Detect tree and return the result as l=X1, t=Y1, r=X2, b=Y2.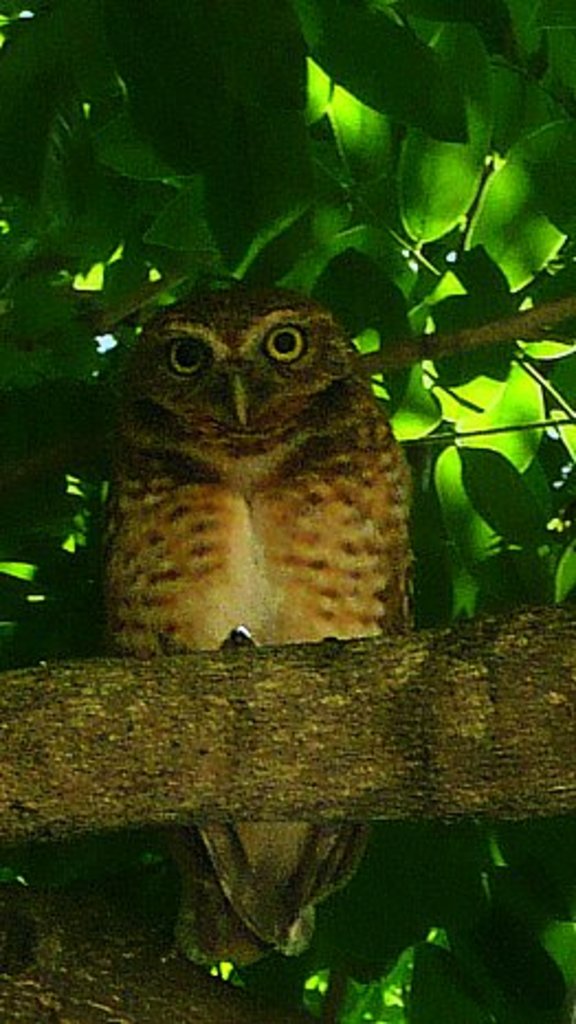
l=0, t=0, r=574, b=1022.
